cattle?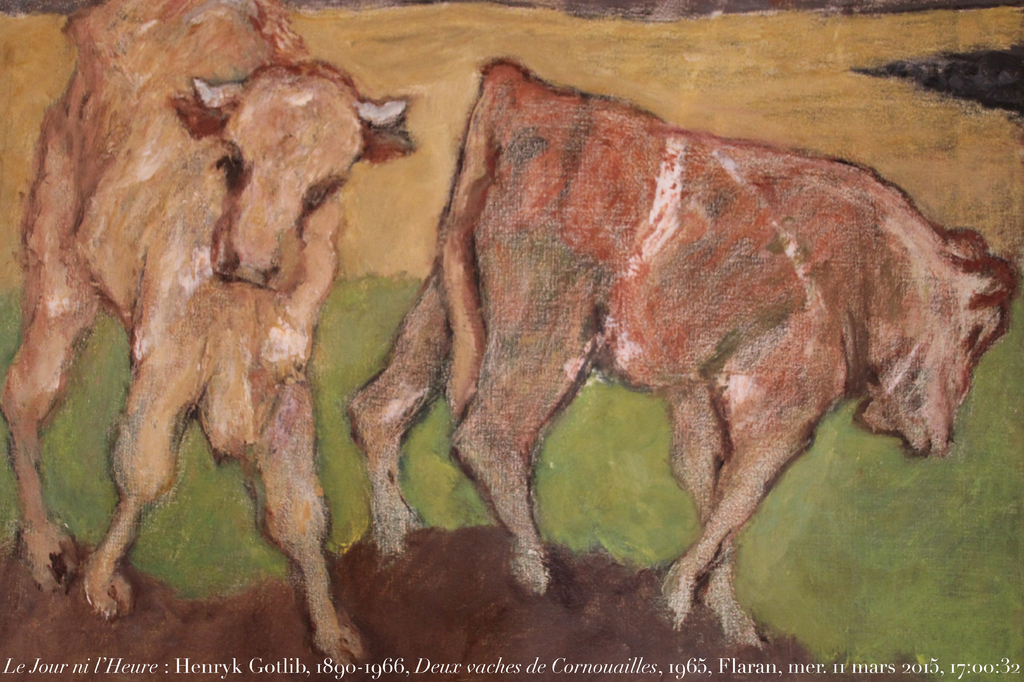
Rect(0, 0, 419, 665)
